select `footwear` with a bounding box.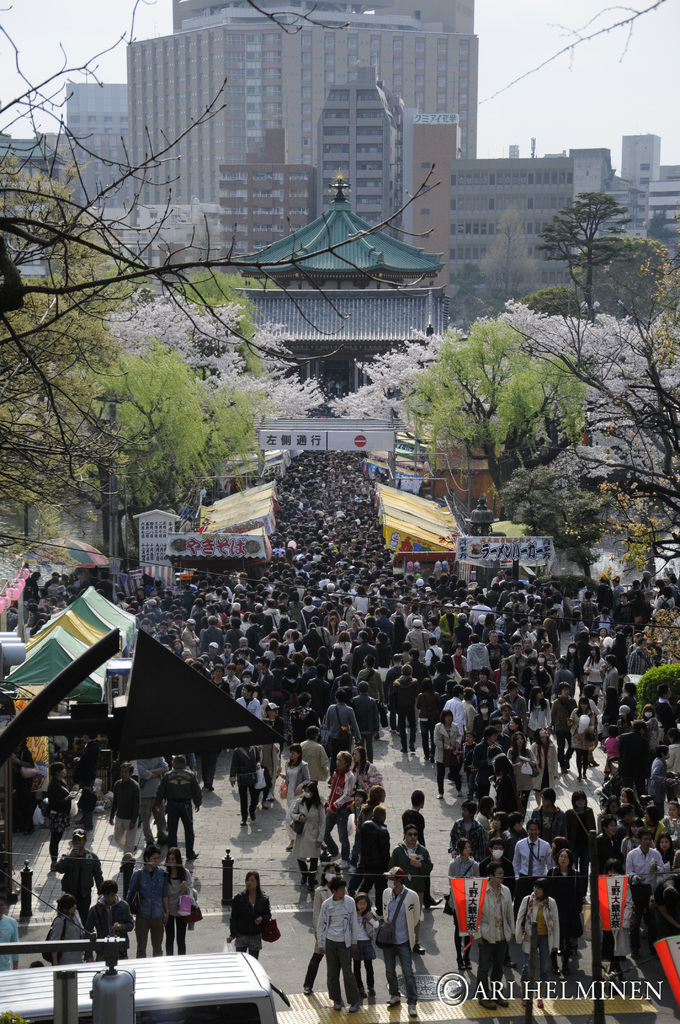
rect(494, 989, 510, 1007).
